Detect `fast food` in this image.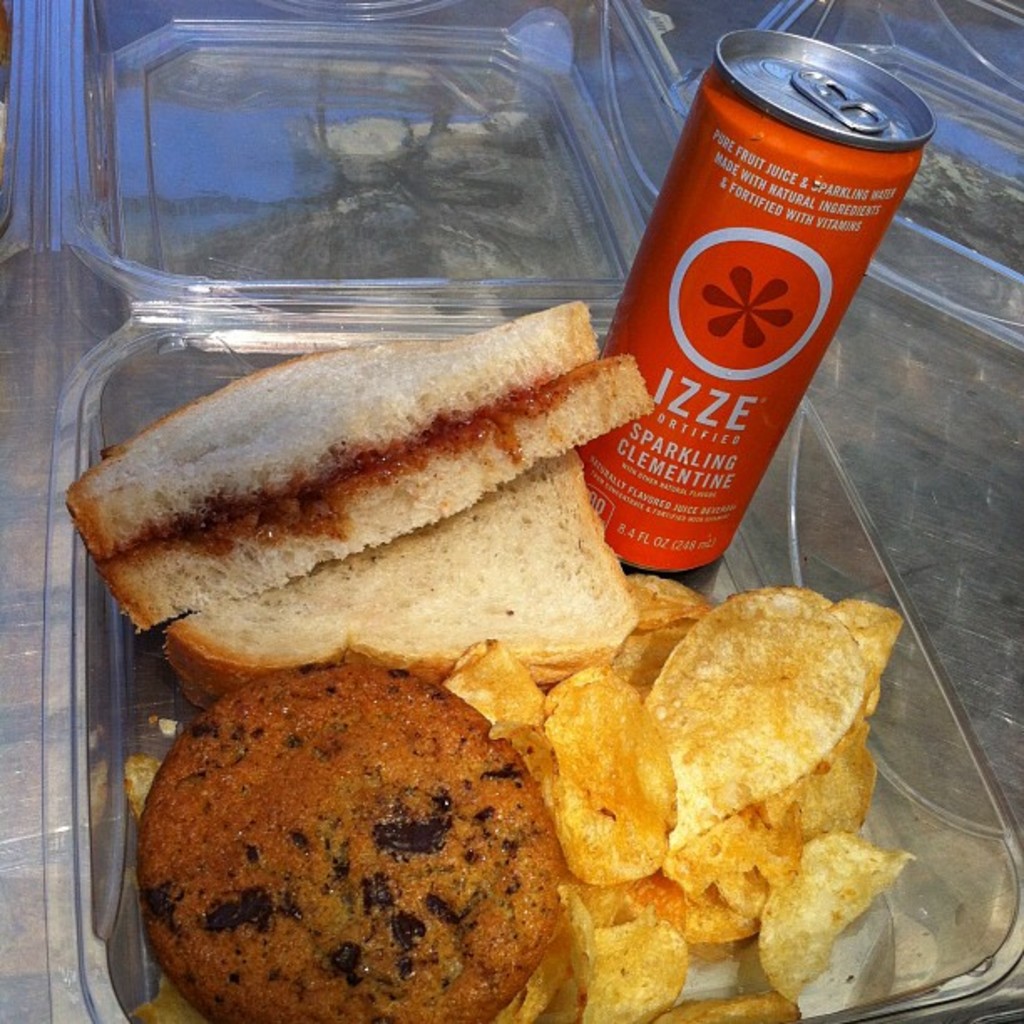
Detection: bbox=(105, 343, 668, 632).
